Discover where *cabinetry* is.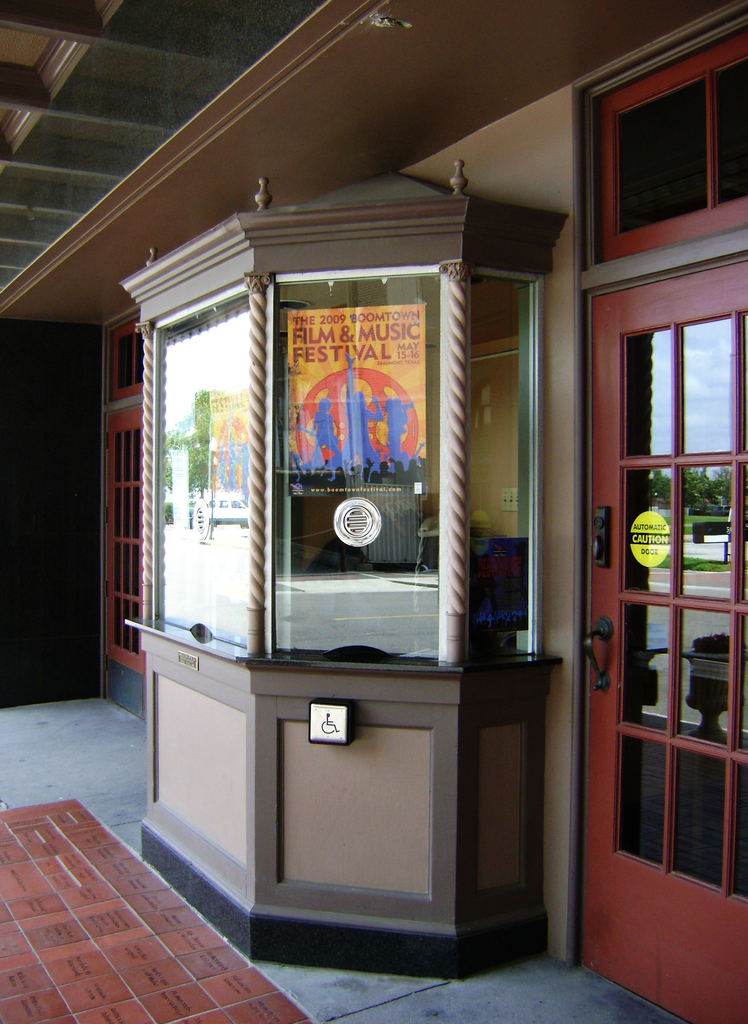
Discovered at <region>122, 154, 556, 970</region>.
